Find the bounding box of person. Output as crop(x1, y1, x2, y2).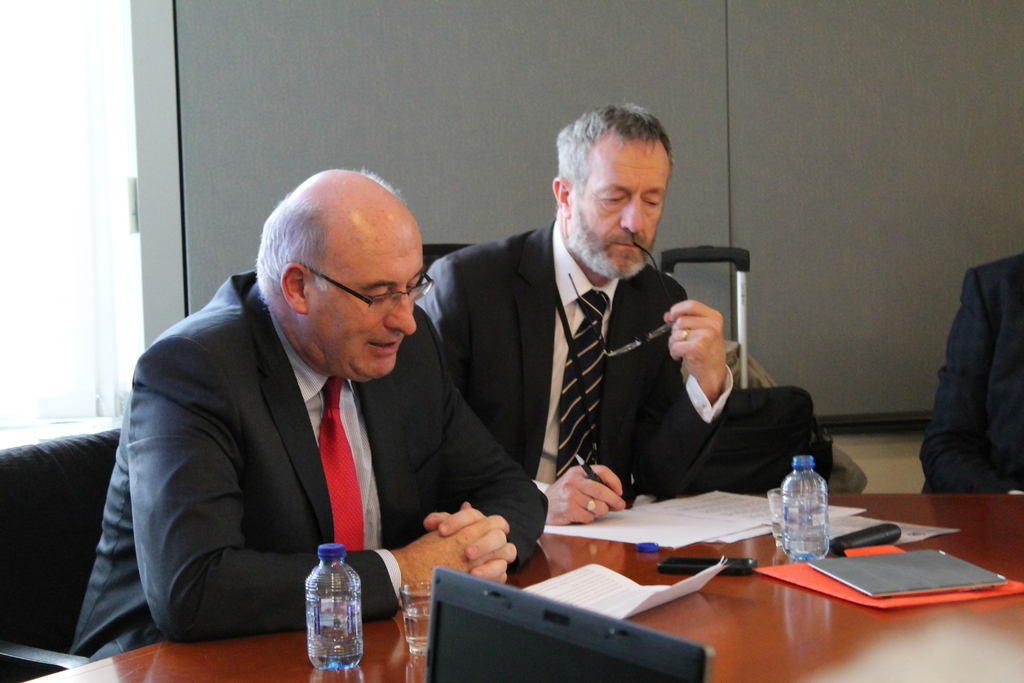
crop(441, 110, 735, 573).
